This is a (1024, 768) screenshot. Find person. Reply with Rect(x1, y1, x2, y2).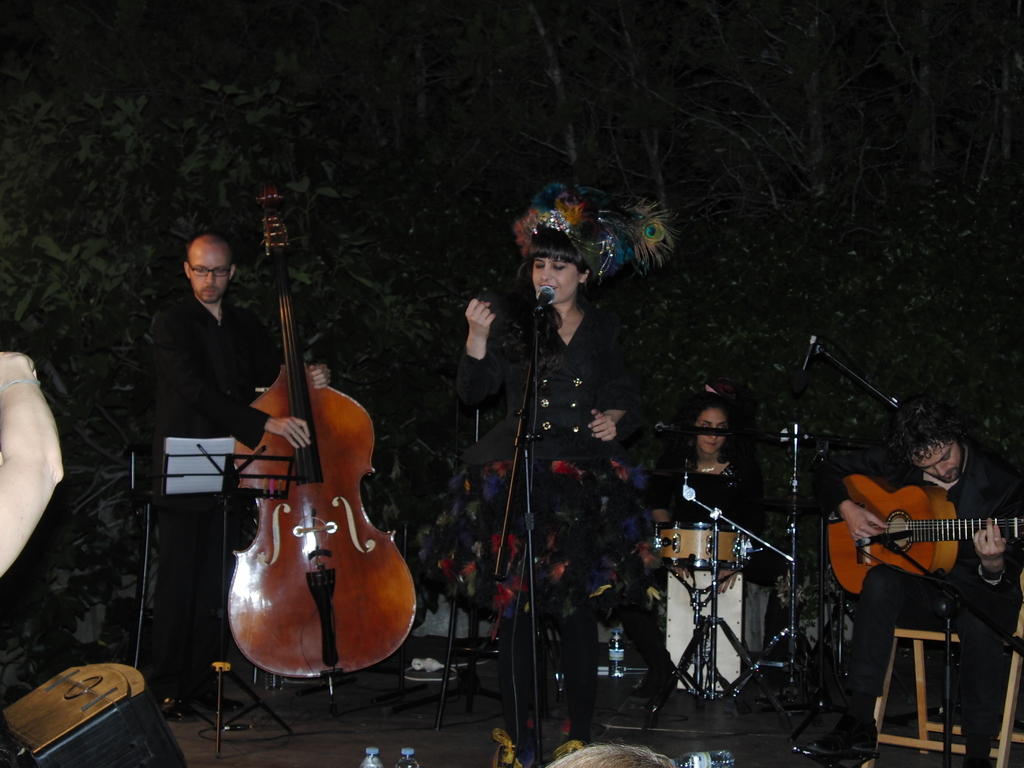
Rect(641, 381, 797, 721).
